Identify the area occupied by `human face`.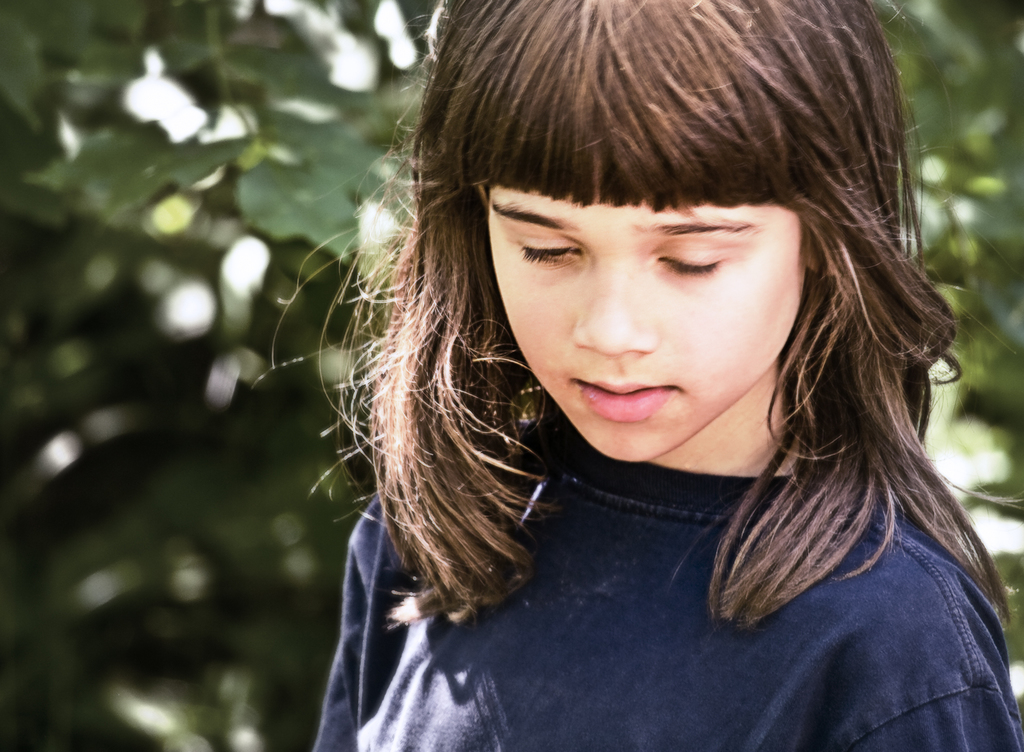
Area: left=487, top=189, right=801, bottom=460.
